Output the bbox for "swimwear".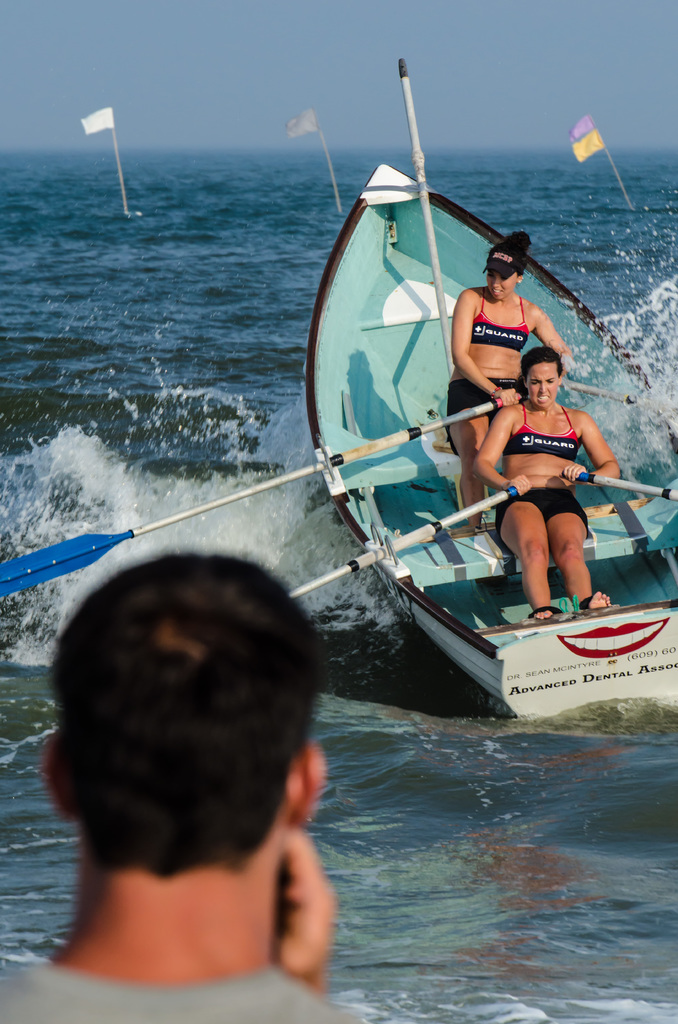
box(445, 376, 527, 455).
